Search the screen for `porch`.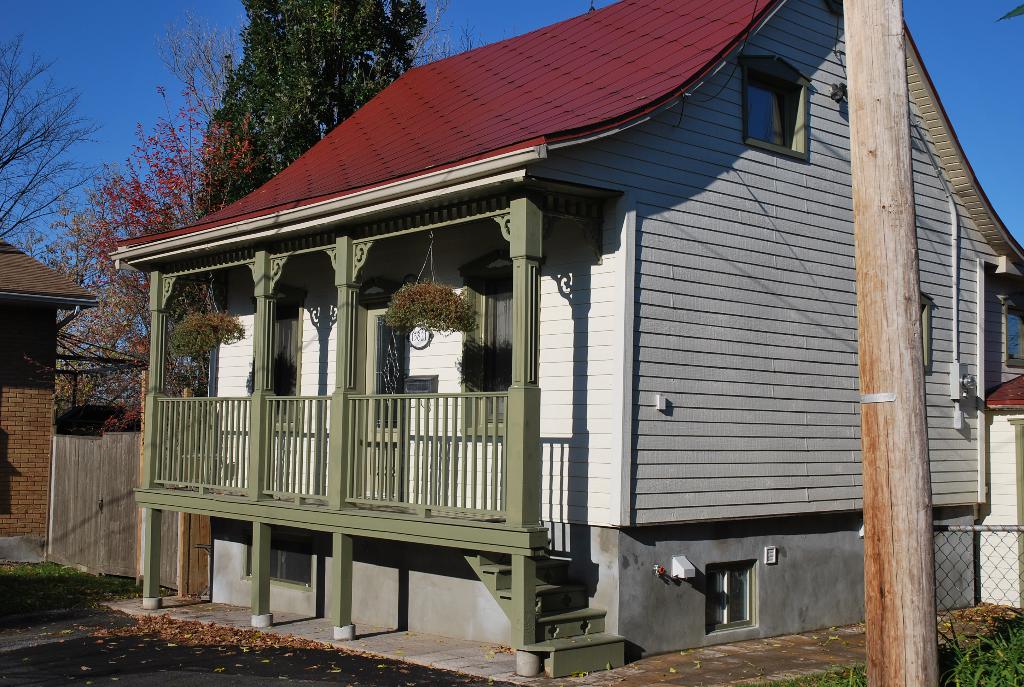
Found at bbox=(137, 390, 511, 523).
